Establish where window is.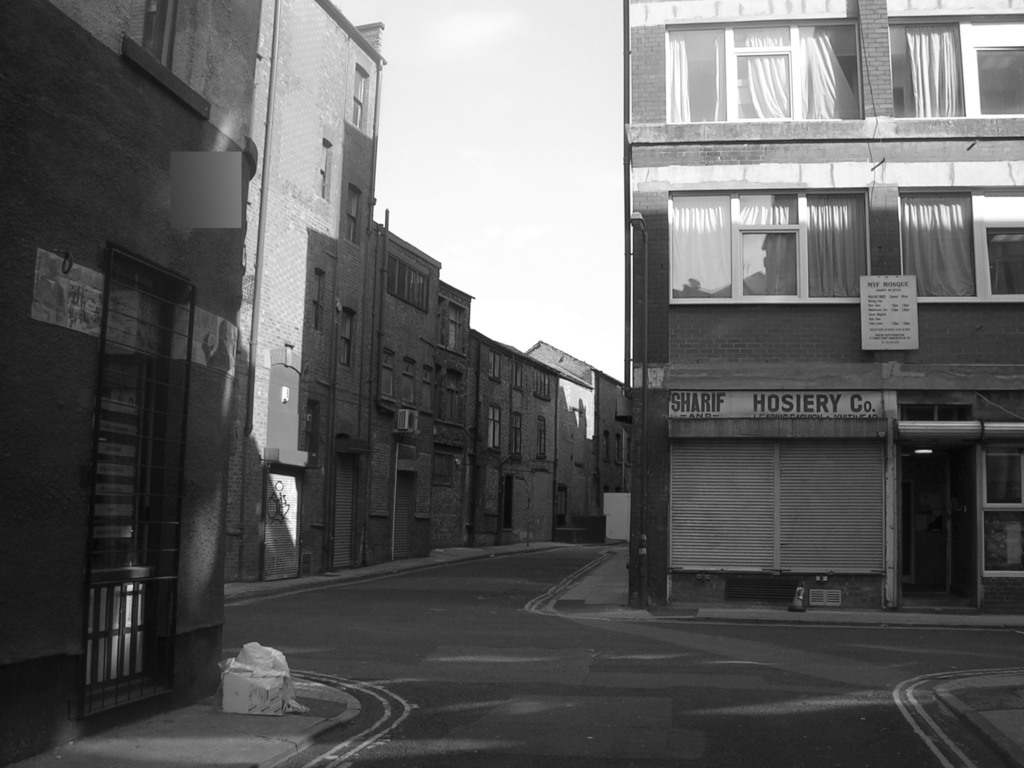
Established at {"left": 305, "top": 403, "right": 321, "bottom": 466}.
